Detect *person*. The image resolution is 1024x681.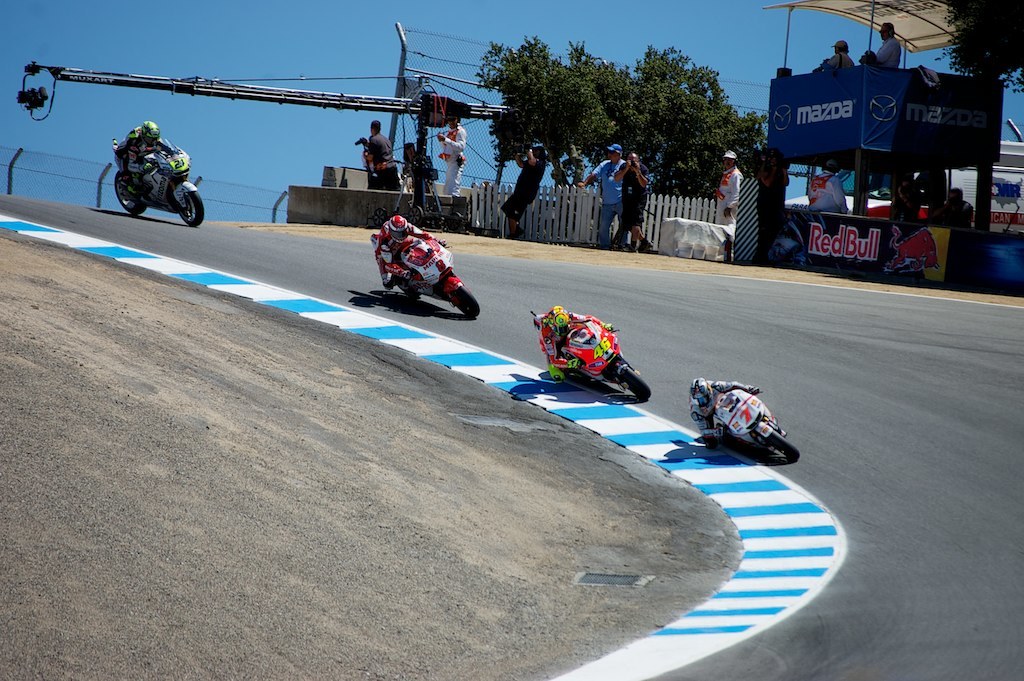
<box>865,23,901,72</box>.
